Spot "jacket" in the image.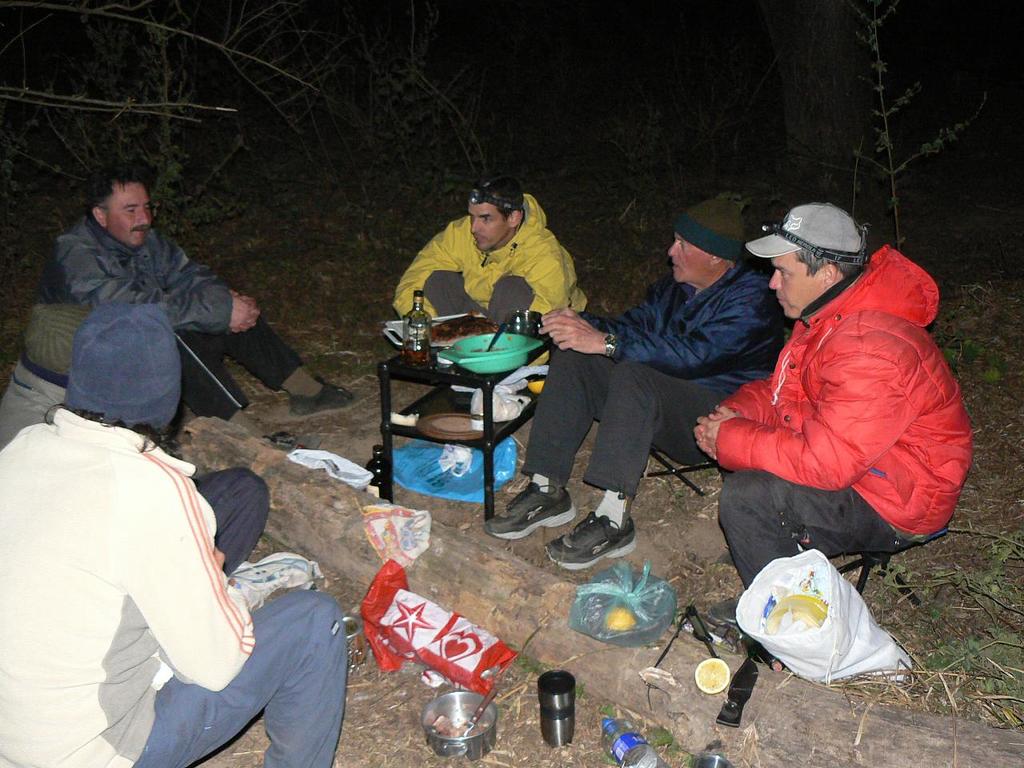
"jacket" found at 708 228 966 540.
